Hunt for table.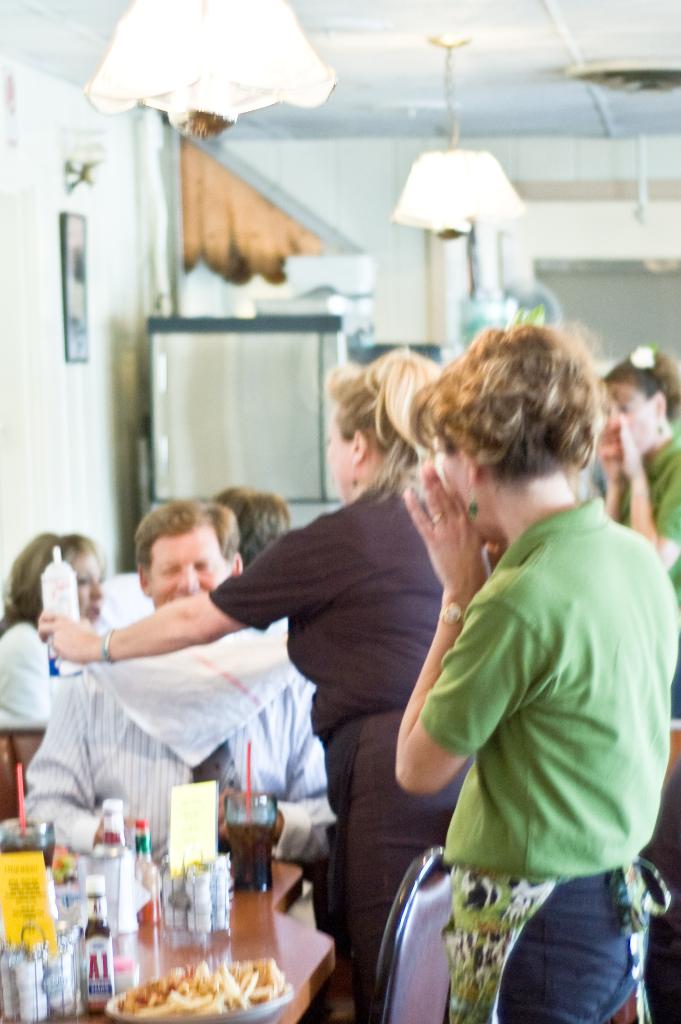
Hunted down at region(0, 884, 340, 1016).
